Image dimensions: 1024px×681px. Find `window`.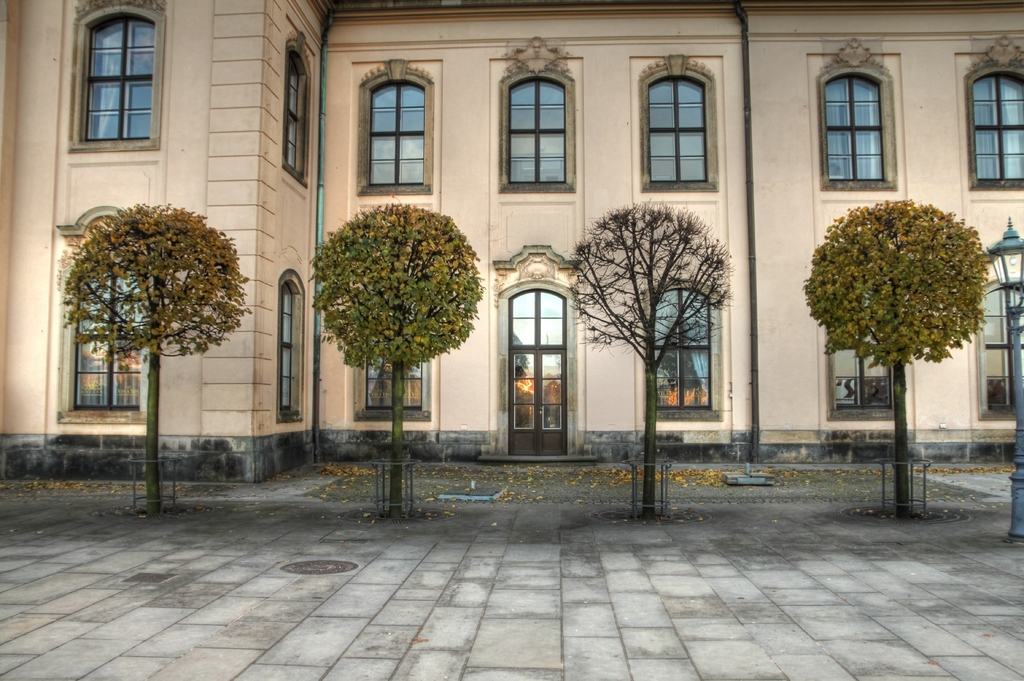
locate(826, 297, 902, 421).
